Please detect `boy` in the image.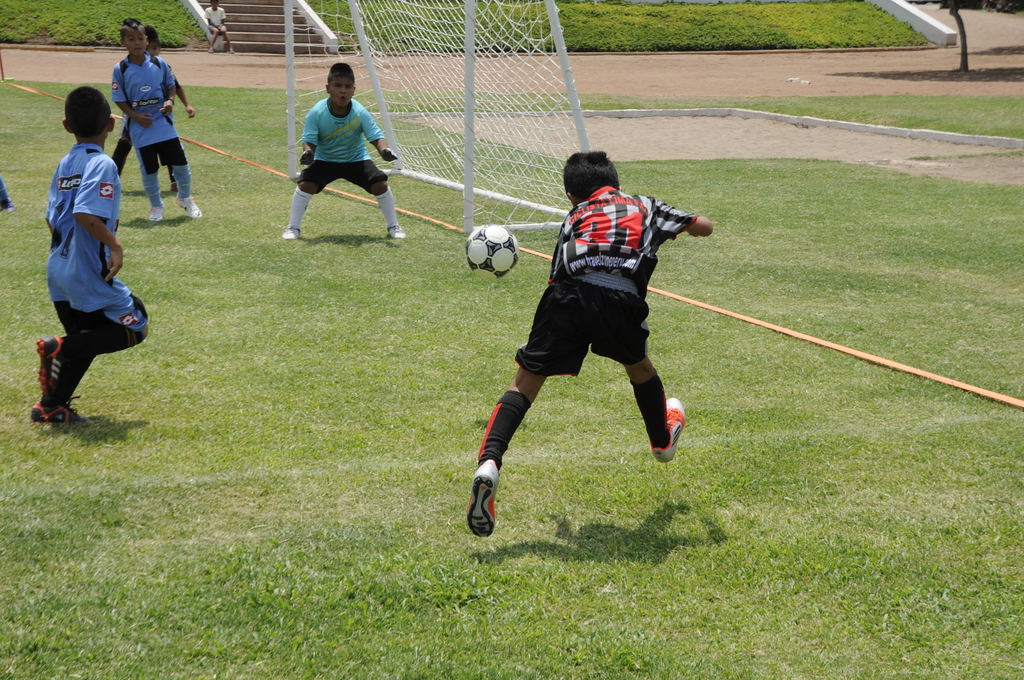
detection(19, 69, 149, 432).
